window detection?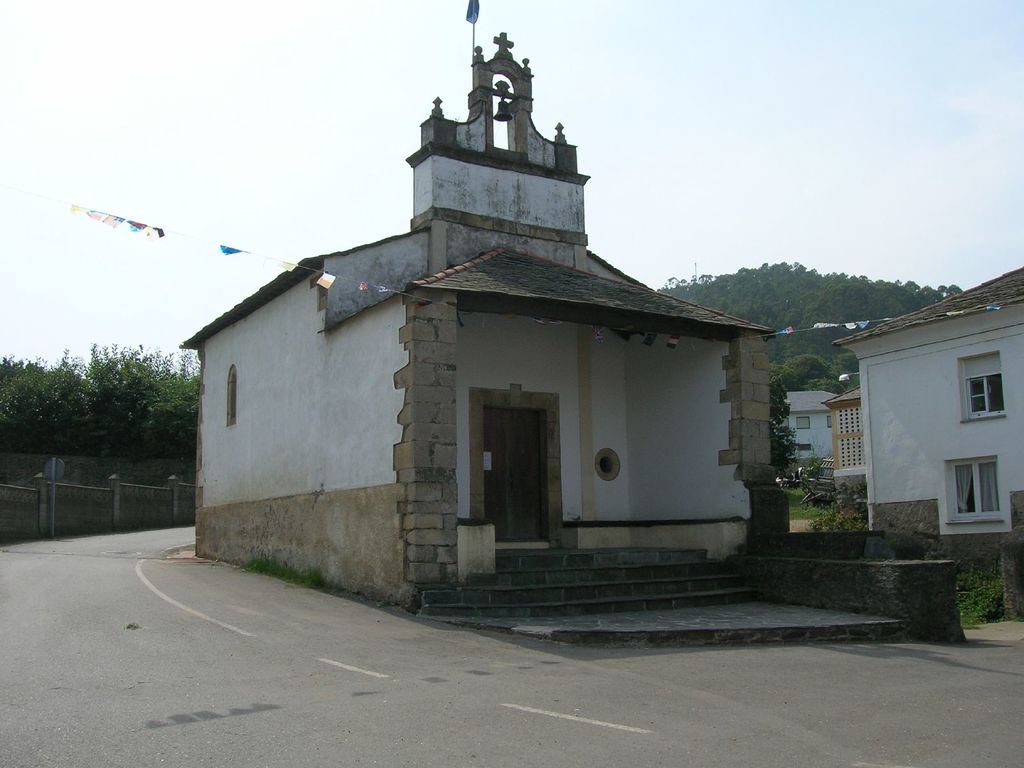
select_region(775, 419, 791, 431)
